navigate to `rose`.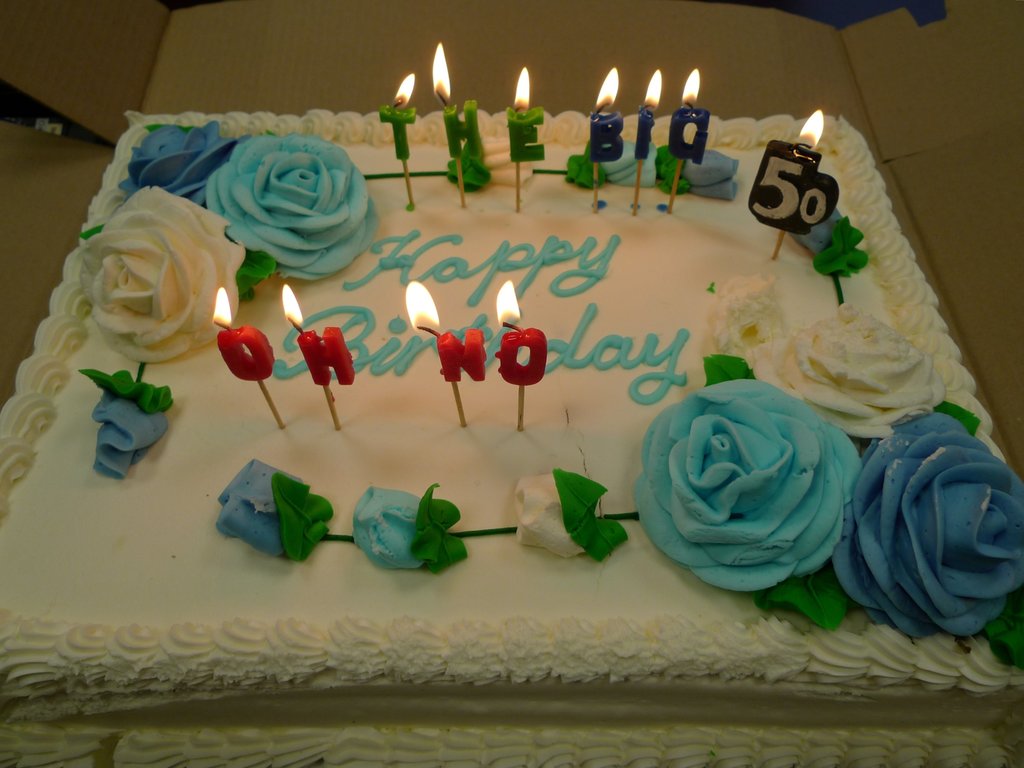
Navigation target: bbox=[200, 132, 380, 284].
